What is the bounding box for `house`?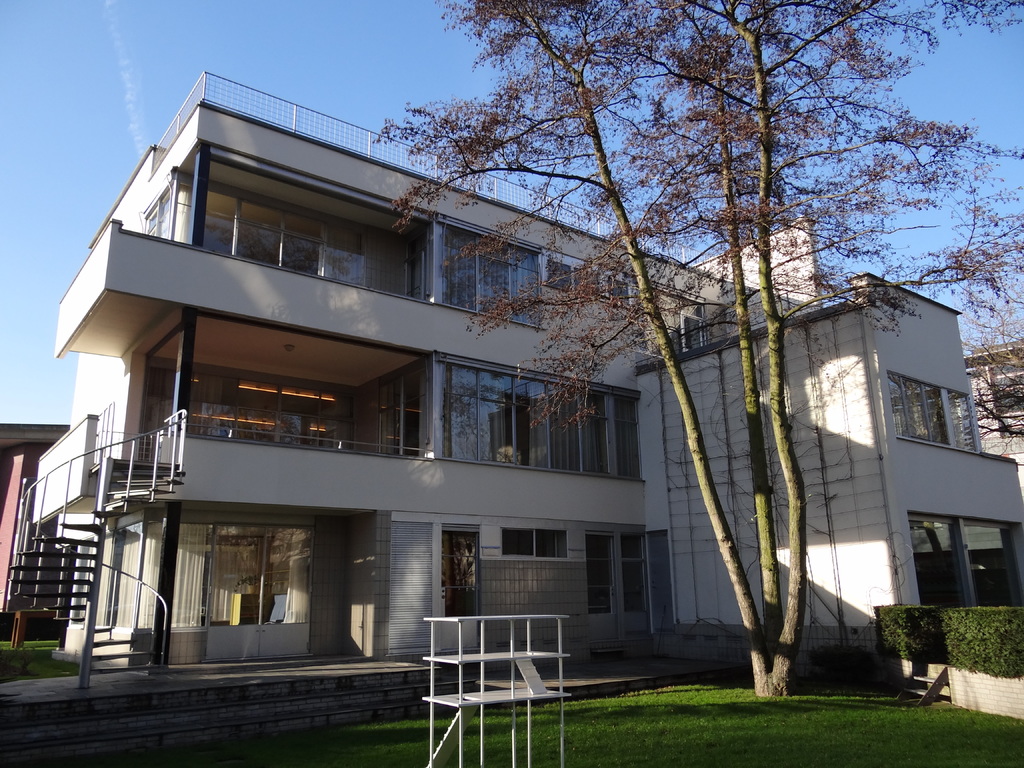
region(10, 70, 1023, 673).
